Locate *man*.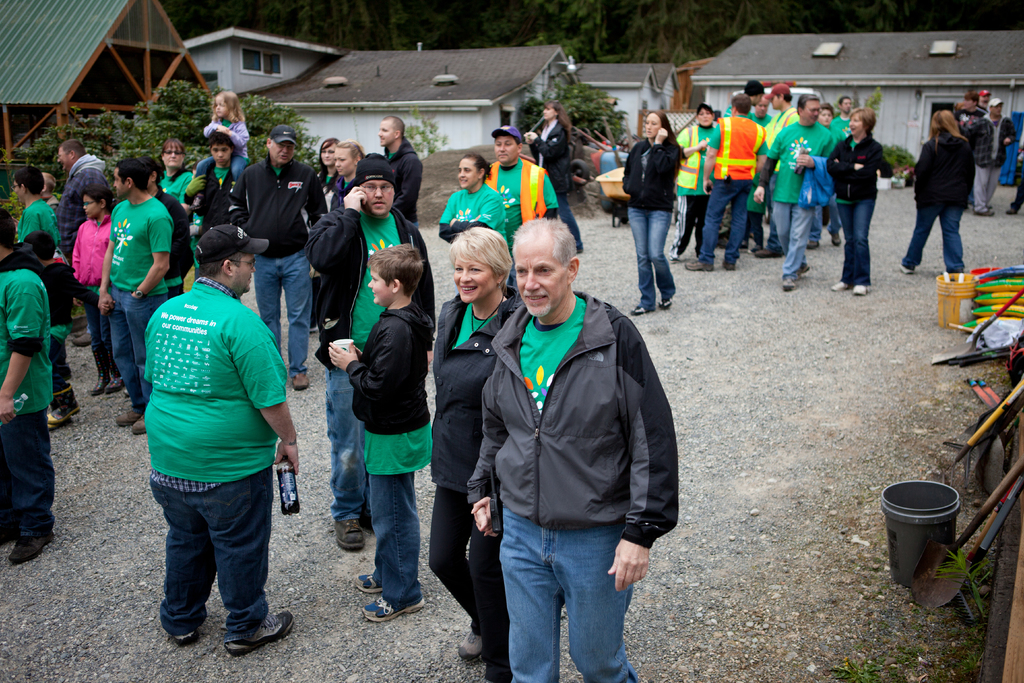
Bounding box: x1=806 y1=101 x2=842 y2=251.
